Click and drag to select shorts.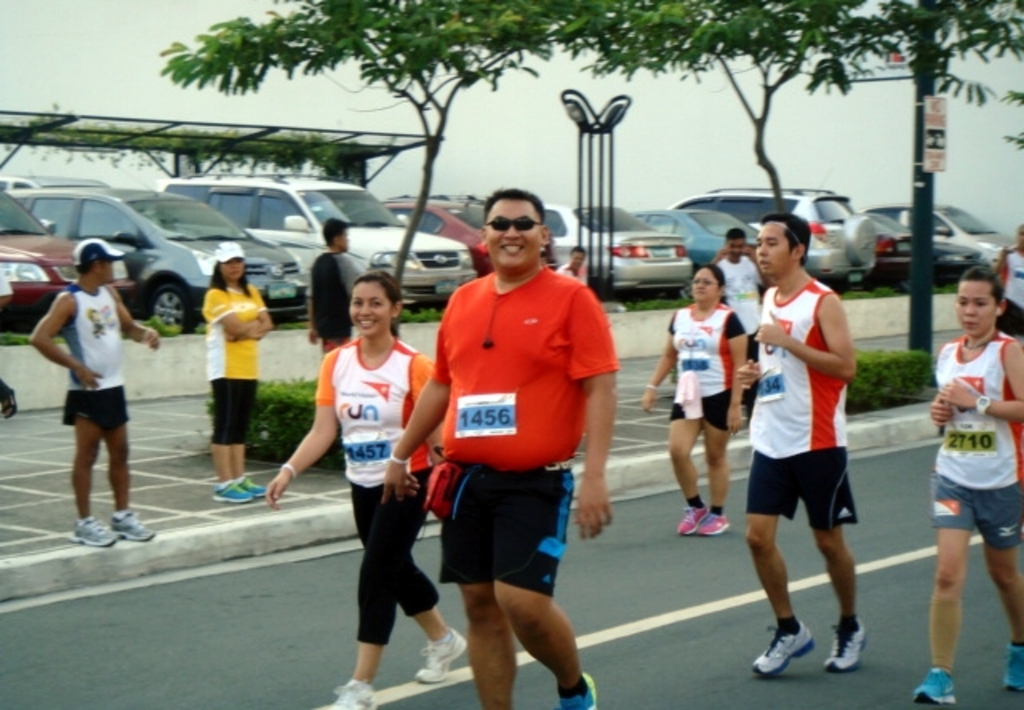
Selection: 667,387,725,429.
